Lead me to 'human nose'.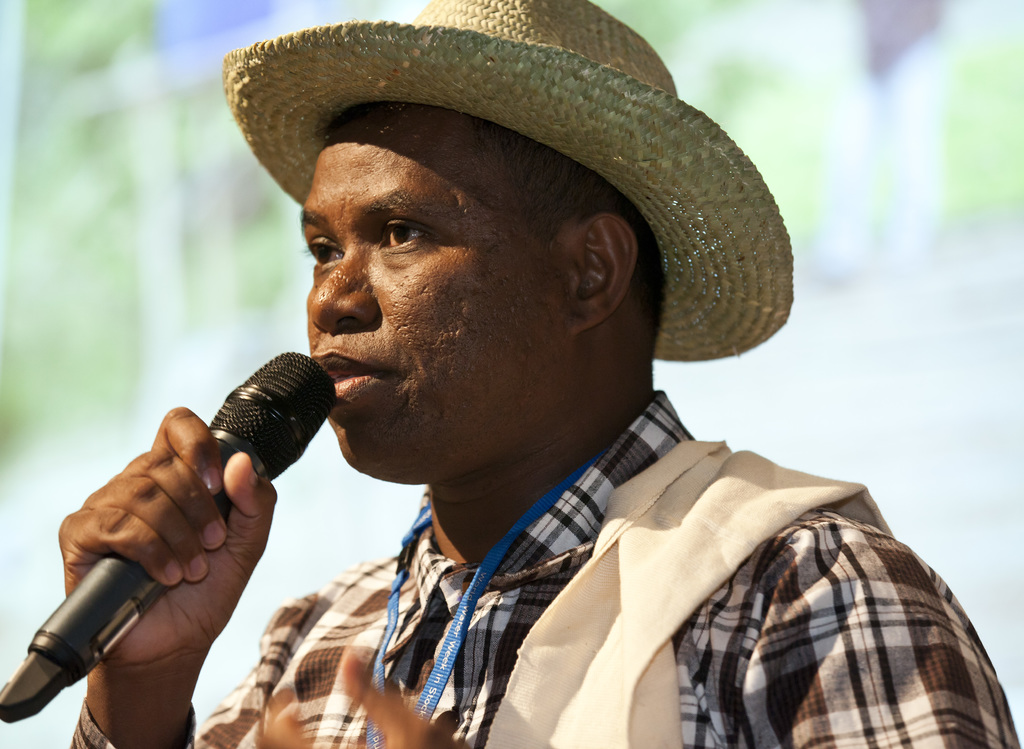
Lead to bbox=(311, 234, 379, 332).
